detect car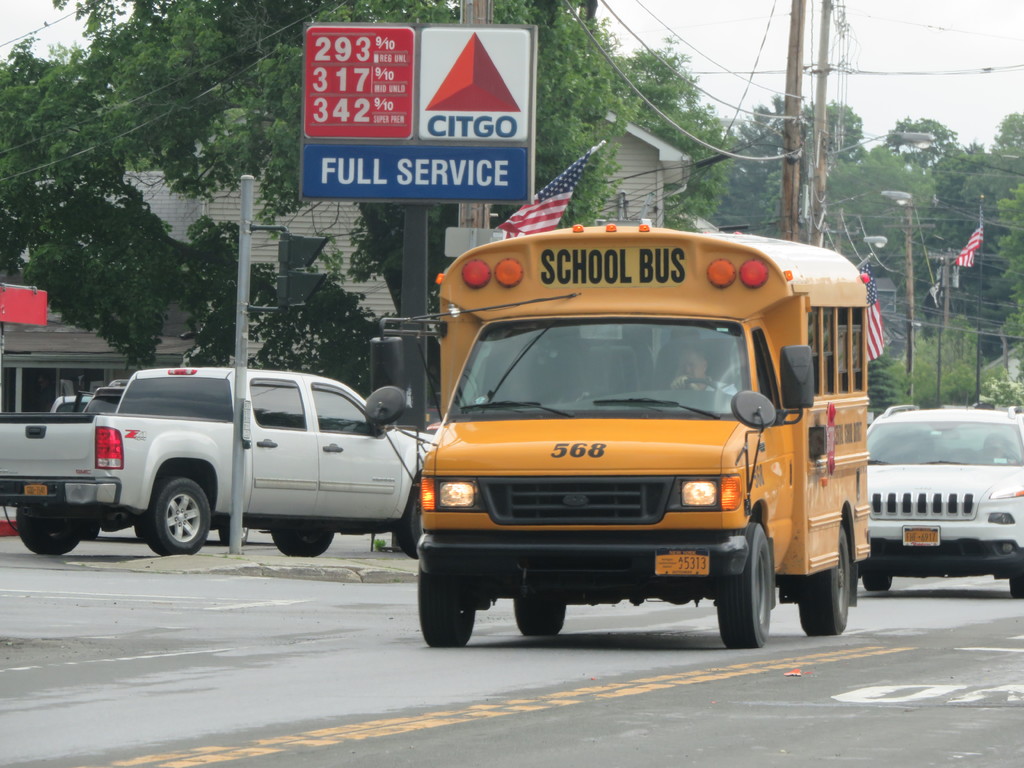
[left=862, top=399, right=1021, bottom=598]
